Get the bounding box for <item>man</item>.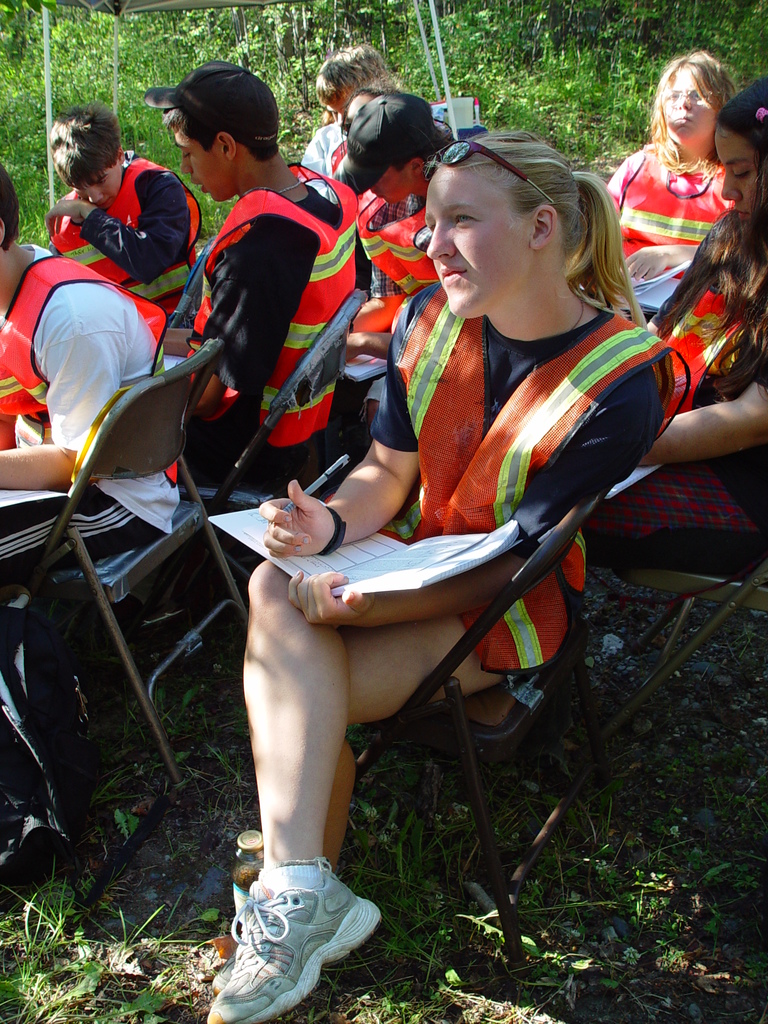
(x1=148, y1=86, x2=359, y2=533).
